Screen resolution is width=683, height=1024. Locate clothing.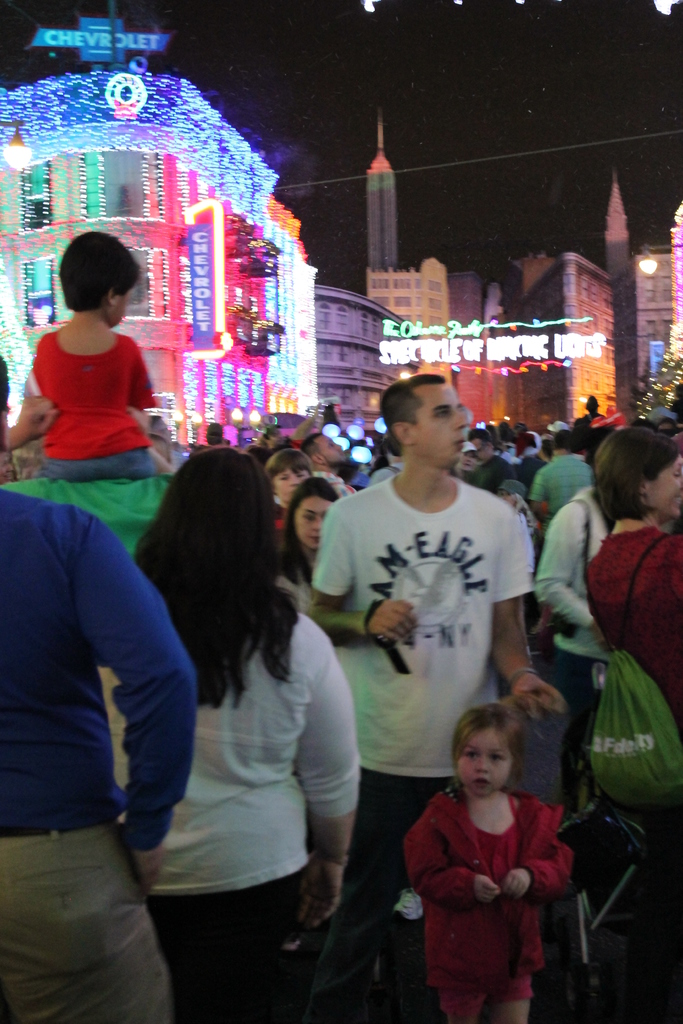
bbox=[11, 472, 163, 552].
